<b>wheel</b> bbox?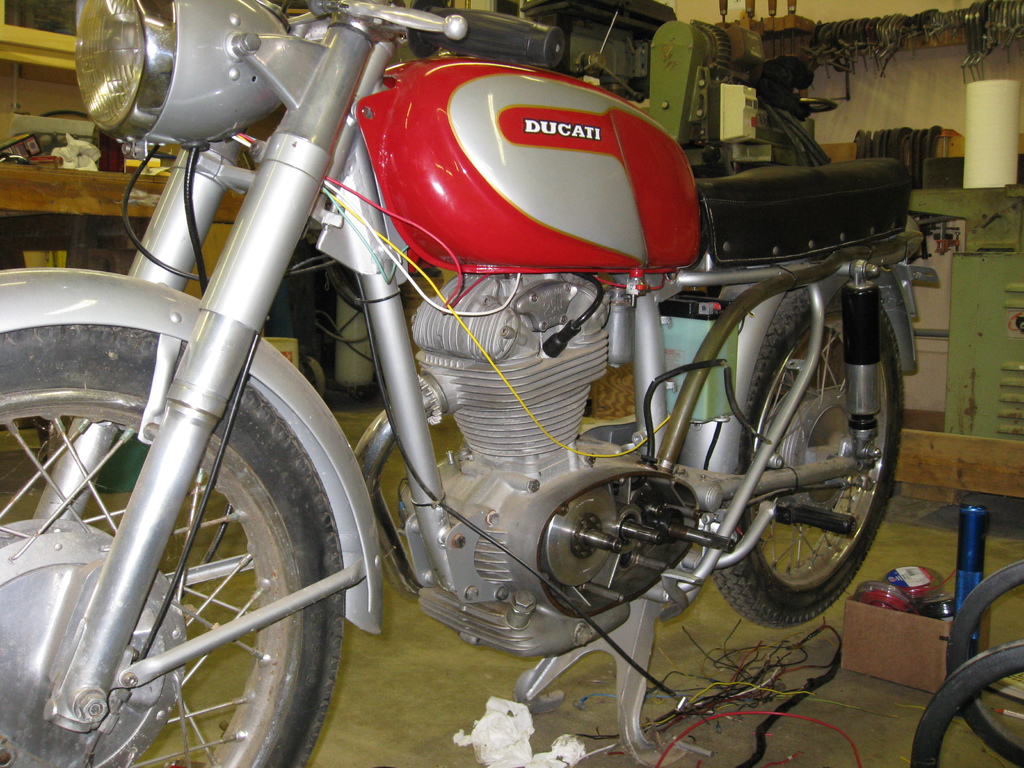
locate(13, 332, 351, 743)
